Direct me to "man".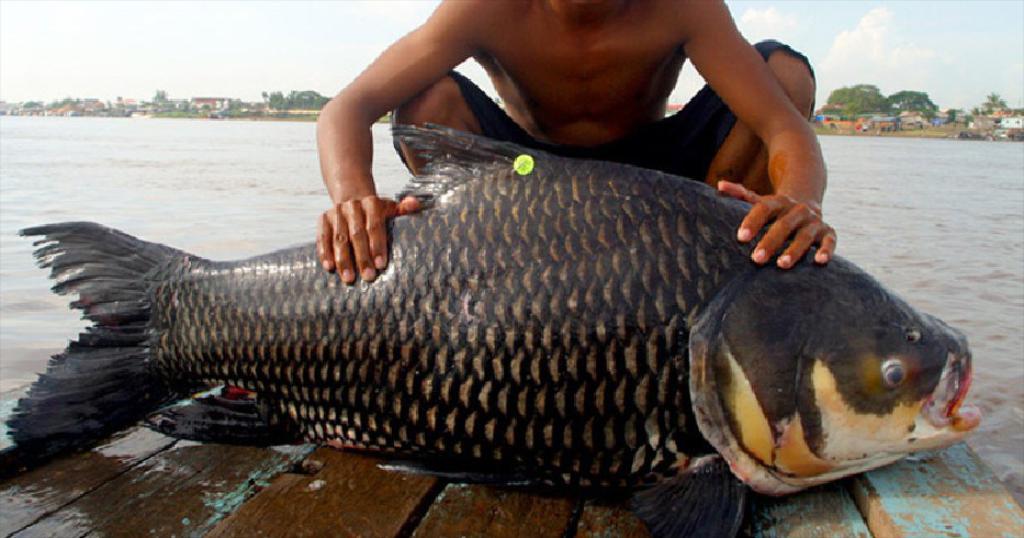
Direction: 311,0,825,280.
